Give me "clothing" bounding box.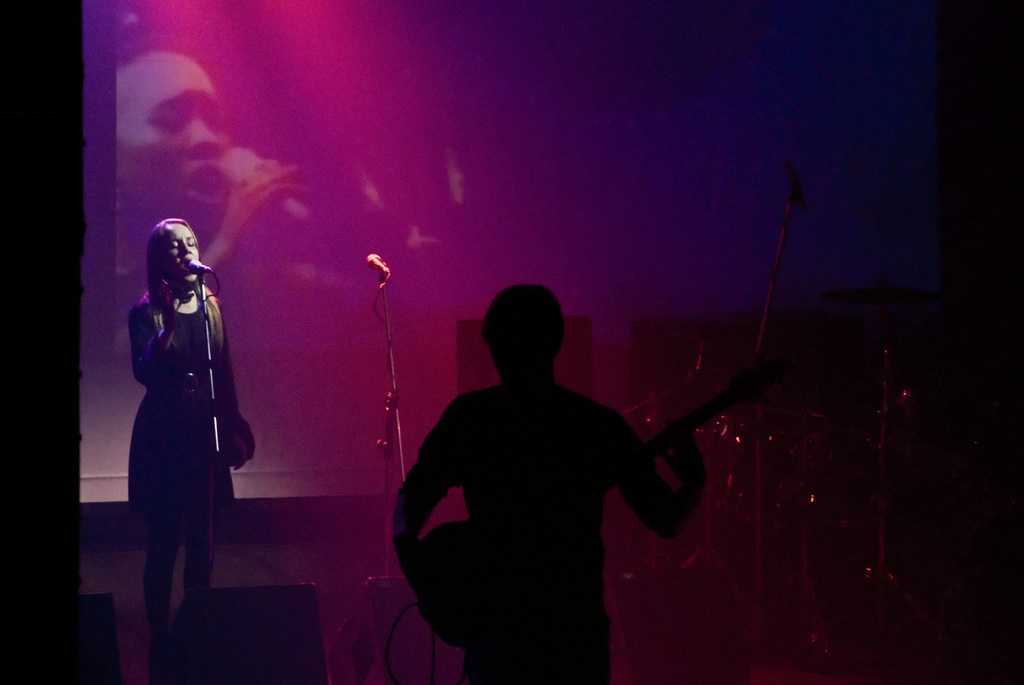
[368, 322, 689, 668].
